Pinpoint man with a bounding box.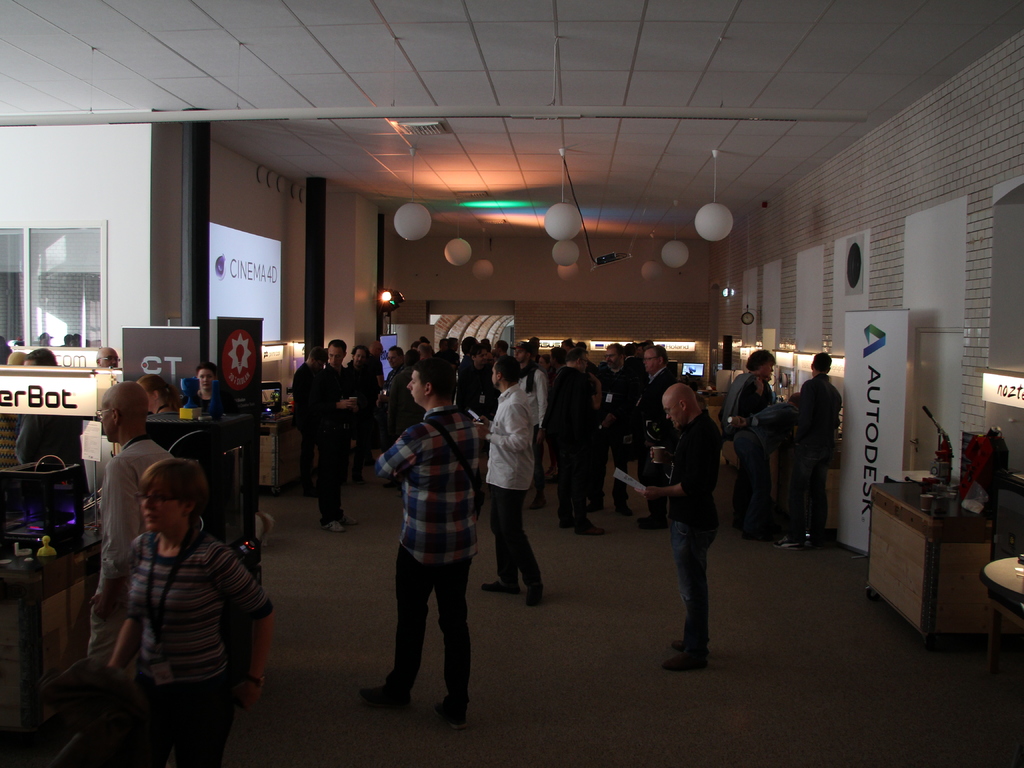
<box>778,353,854,548</box>.
